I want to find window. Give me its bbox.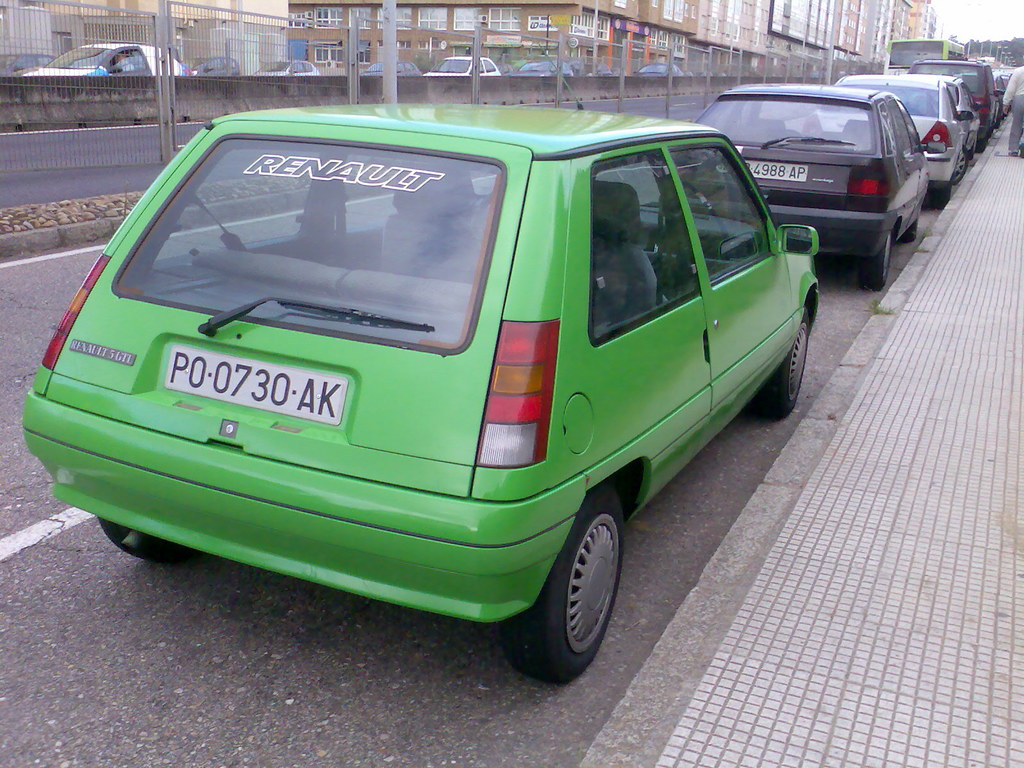
rect(614, 0, 625, 7).
